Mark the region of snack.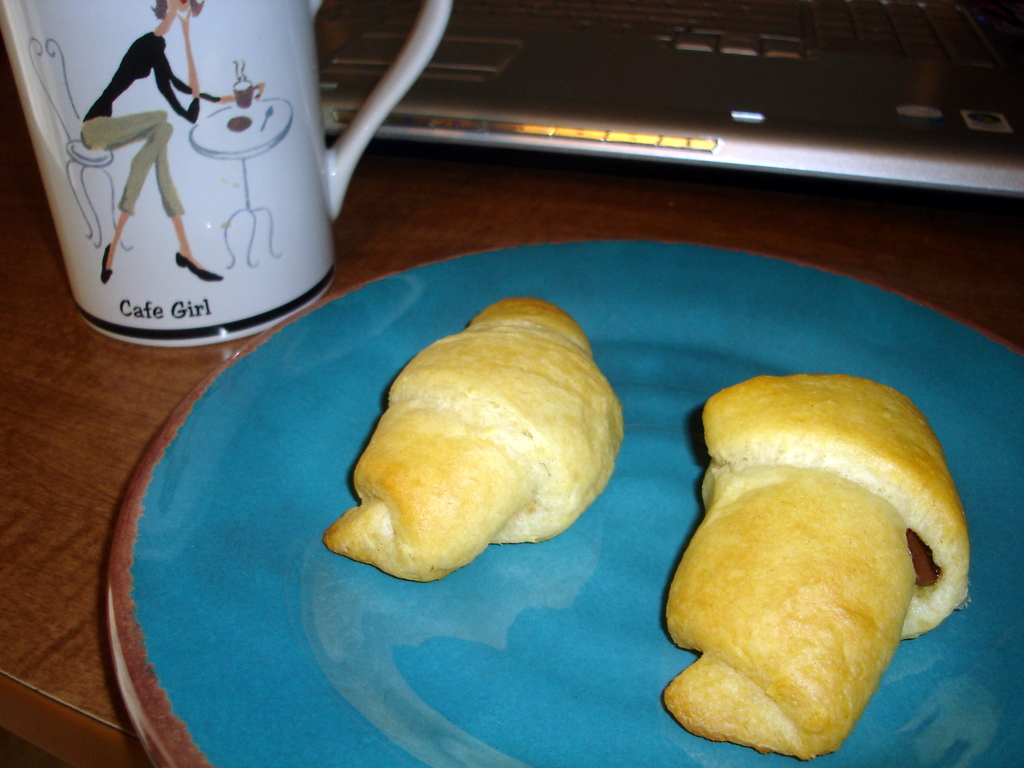
Region: bbox=(324, 291, 635, 590).
